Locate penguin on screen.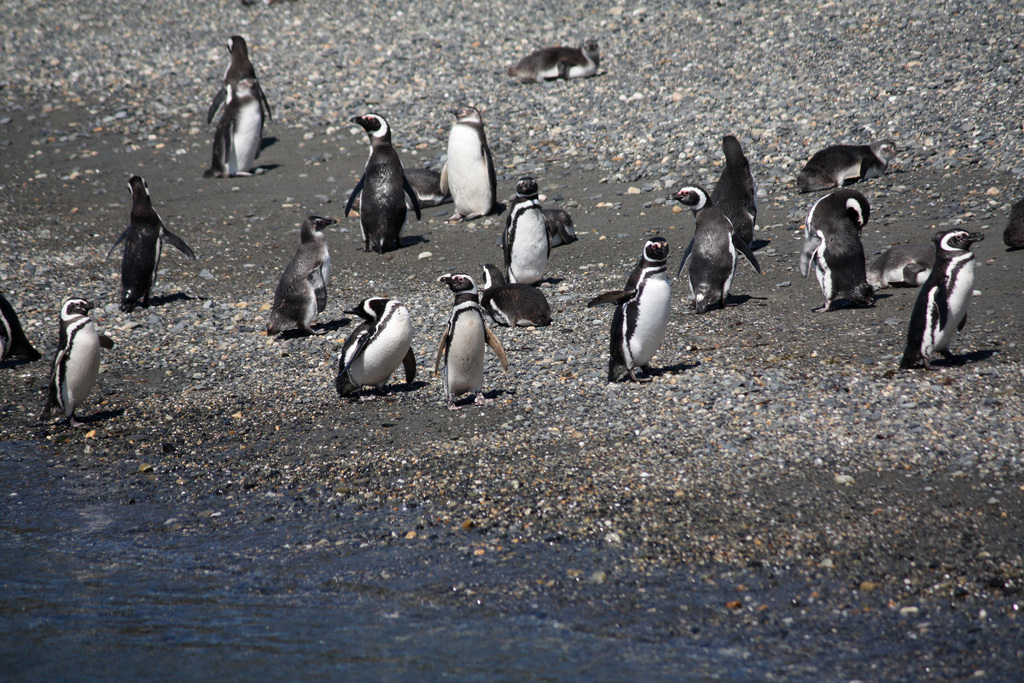
On screen at [left=792, top=143, right=884, bottom=199].
